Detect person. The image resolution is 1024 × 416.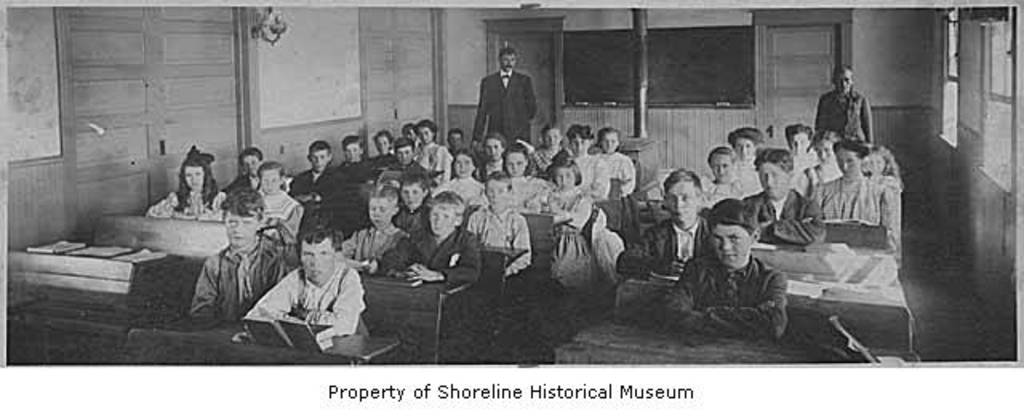
BBox(373, 117, 403, 168).
